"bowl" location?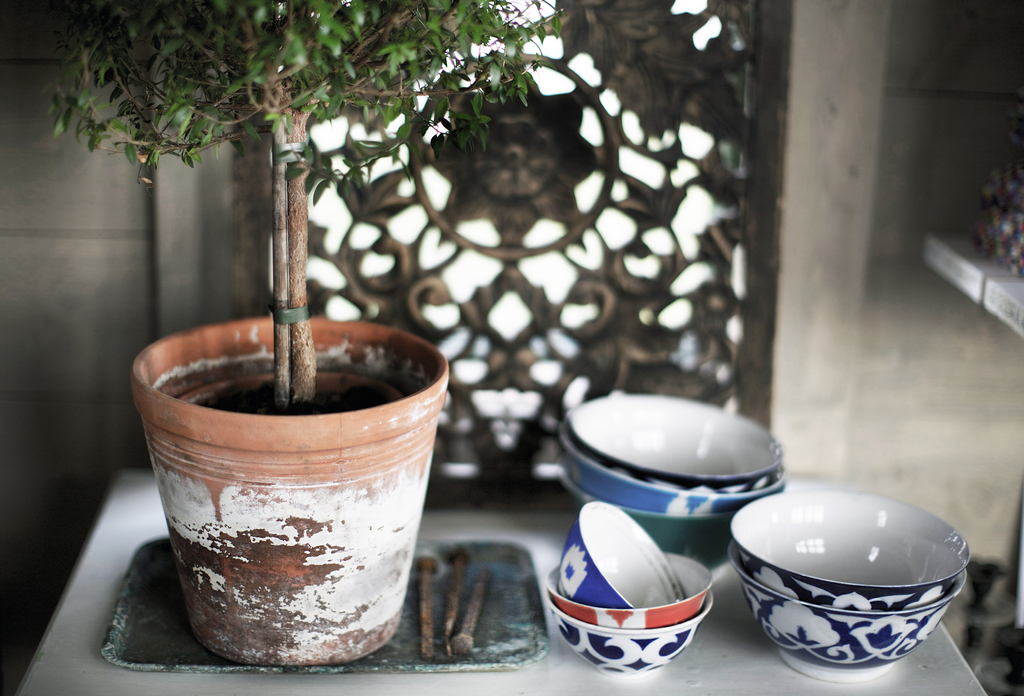
552:499:686:605
